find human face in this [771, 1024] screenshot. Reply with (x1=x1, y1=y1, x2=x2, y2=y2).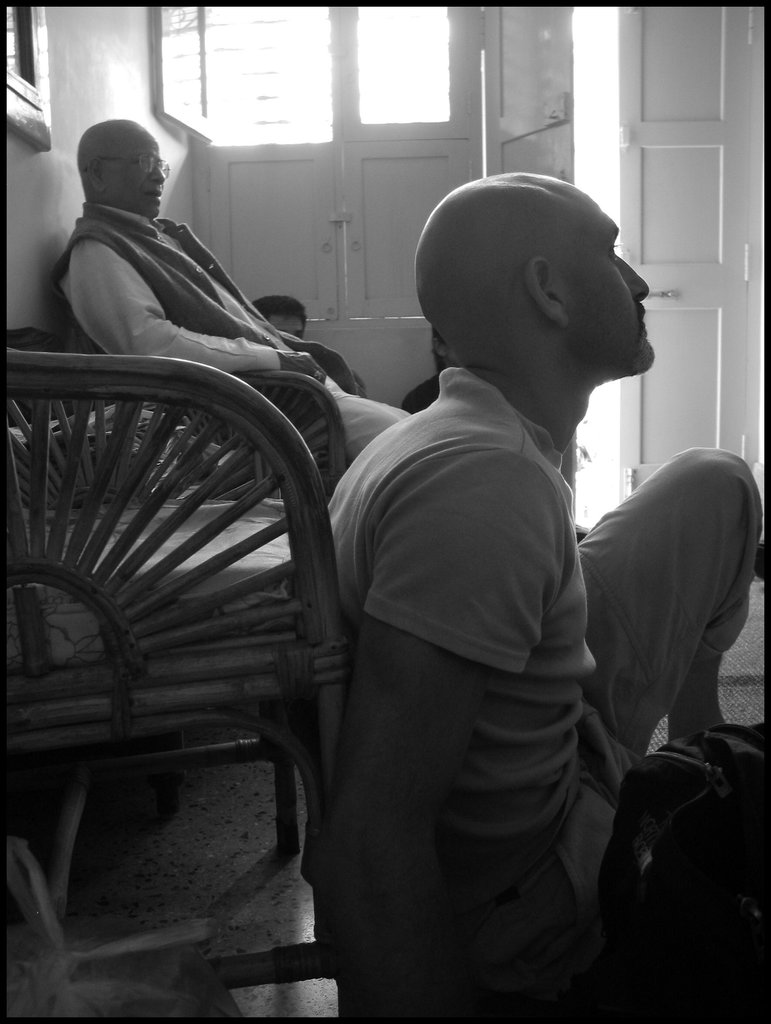
(x1=267, y1=317, x2=304, y2=340).
